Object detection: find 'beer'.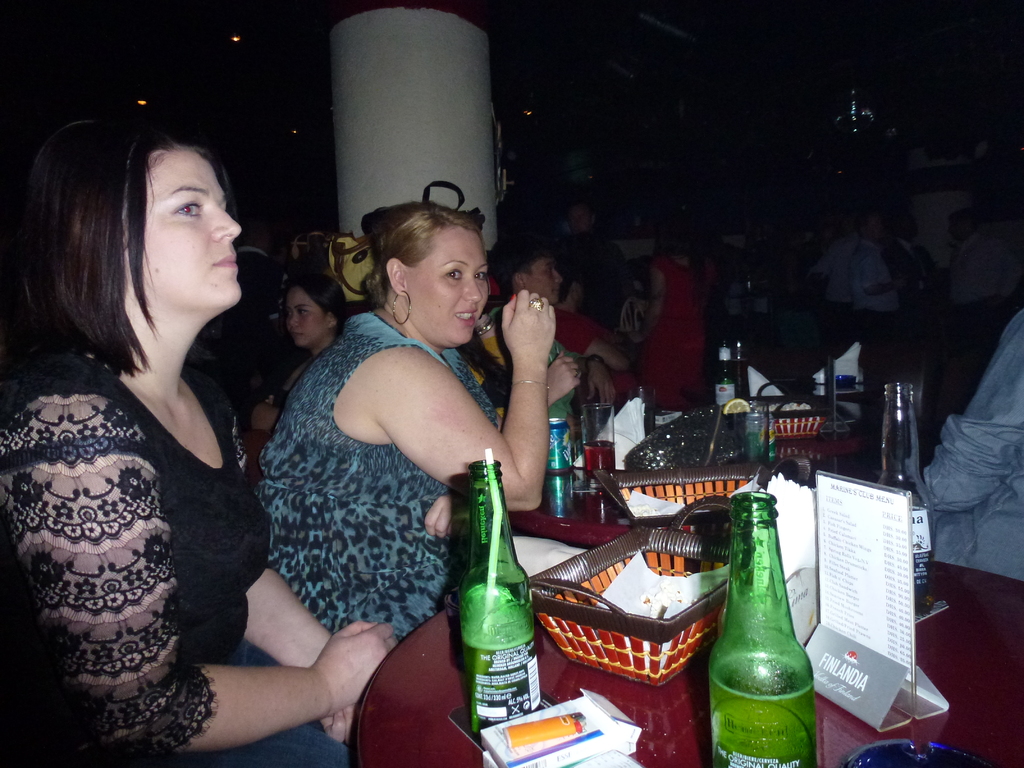
l=452, t=452, r=531, b=730.
